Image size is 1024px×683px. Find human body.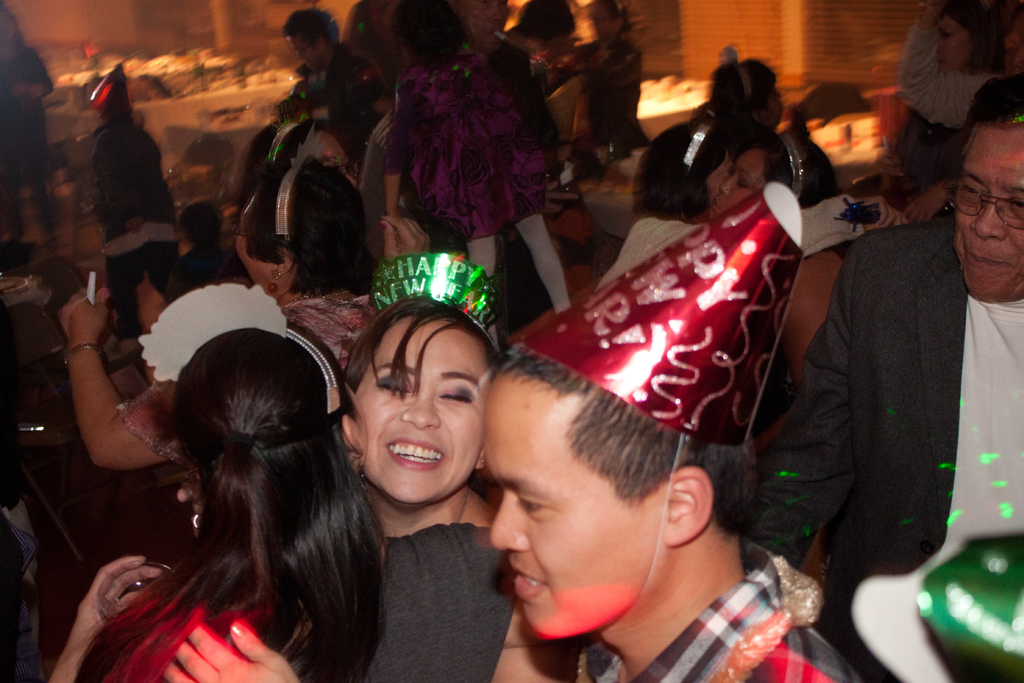
[66,284,381,478].
